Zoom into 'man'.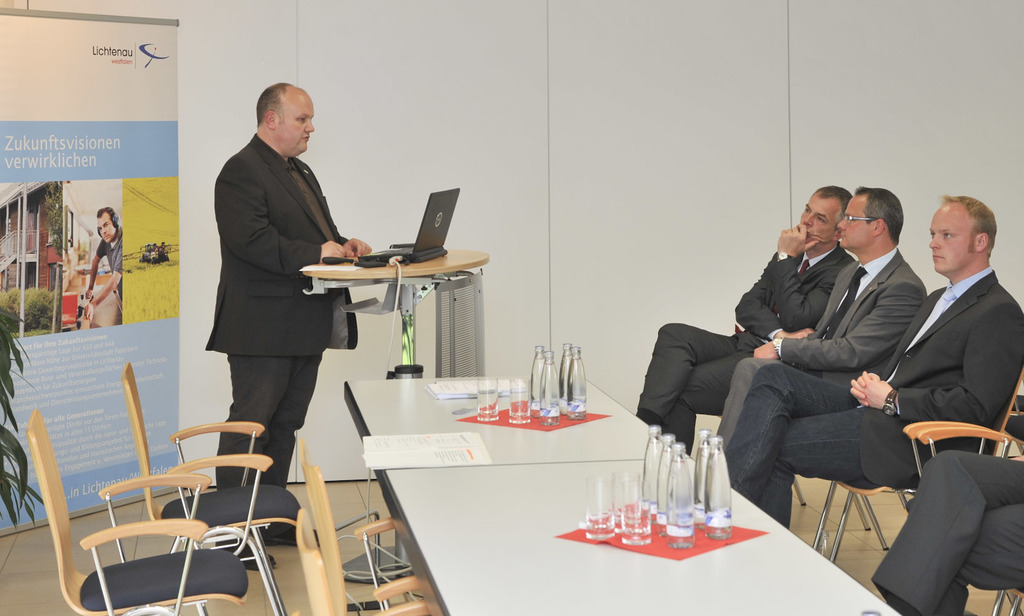
Zoom target: select_region(723, 194, 1023, 537).
